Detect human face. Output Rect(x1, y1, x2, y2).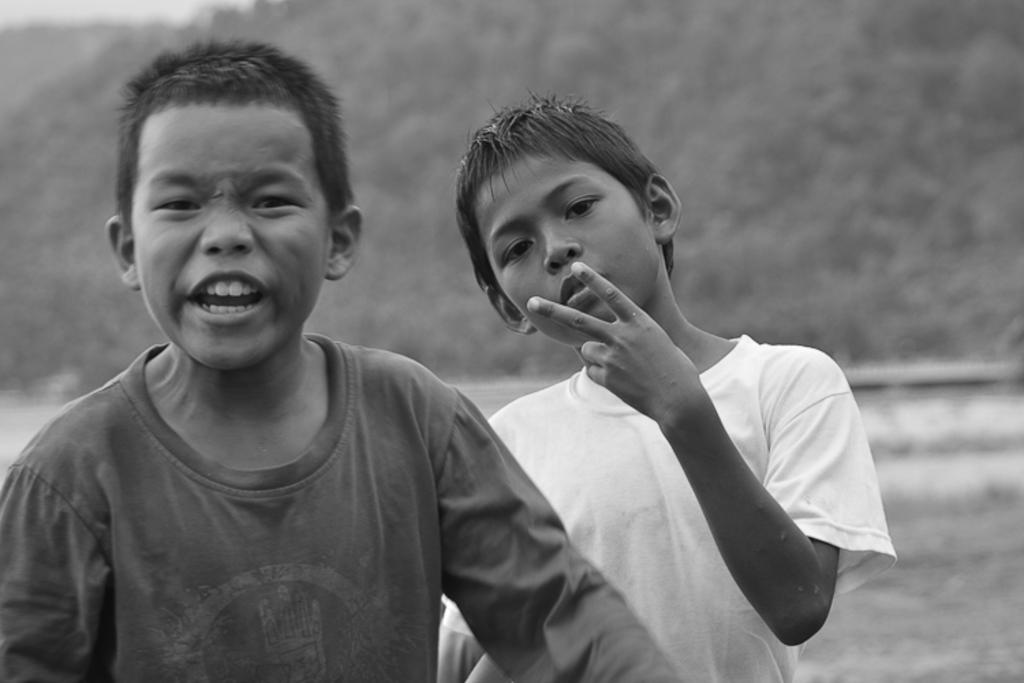
Rect(486, 153, 651, 342).
